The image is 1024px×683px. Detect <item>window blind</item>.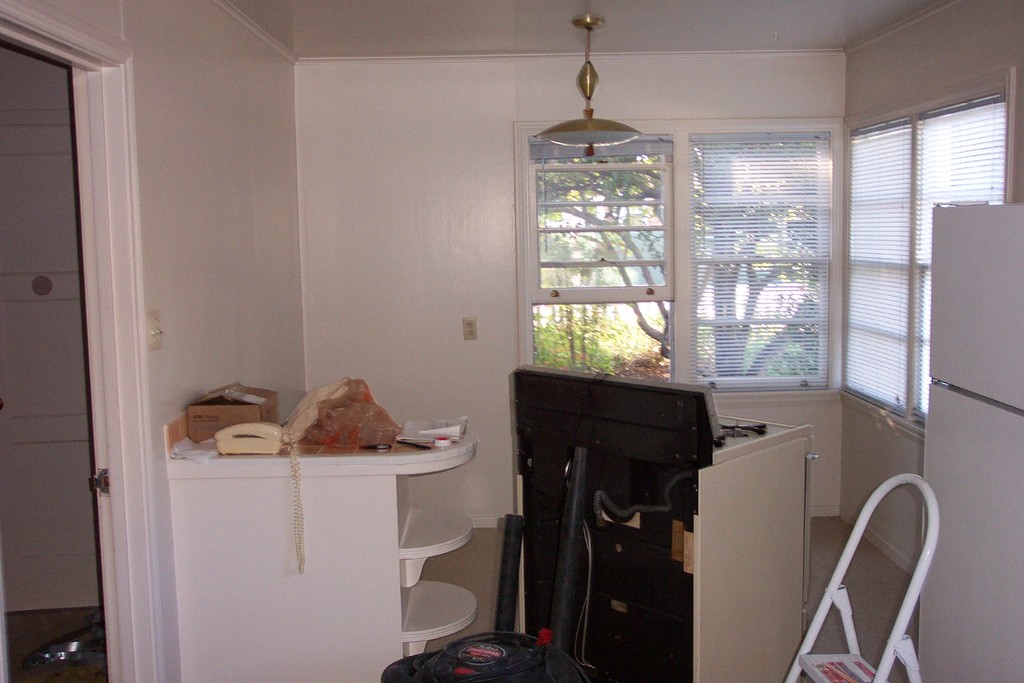
Detection: x1=530, y1=135, x2=673, y2=161.
